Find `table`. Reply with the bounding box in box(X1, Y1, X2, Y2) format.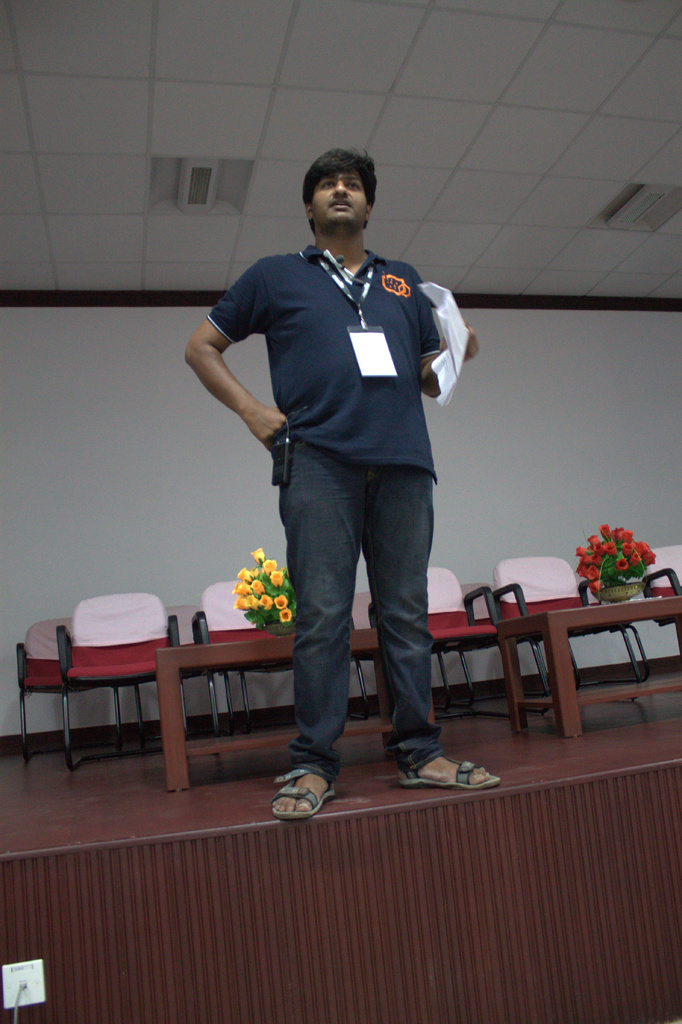
box(153, 618, 461, 795).
